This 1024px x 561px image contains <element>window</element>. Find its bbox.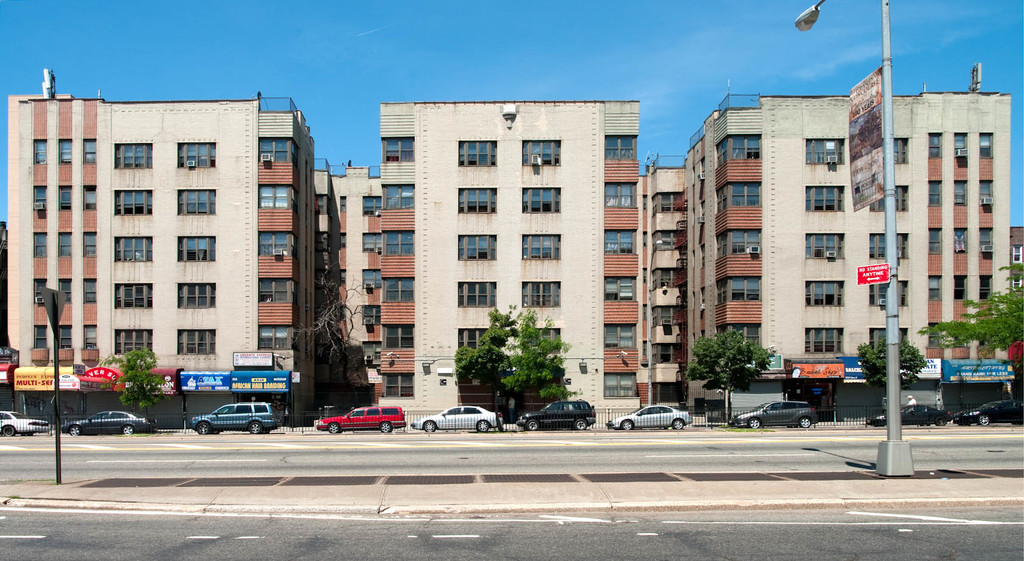
[178,284,219,310].
